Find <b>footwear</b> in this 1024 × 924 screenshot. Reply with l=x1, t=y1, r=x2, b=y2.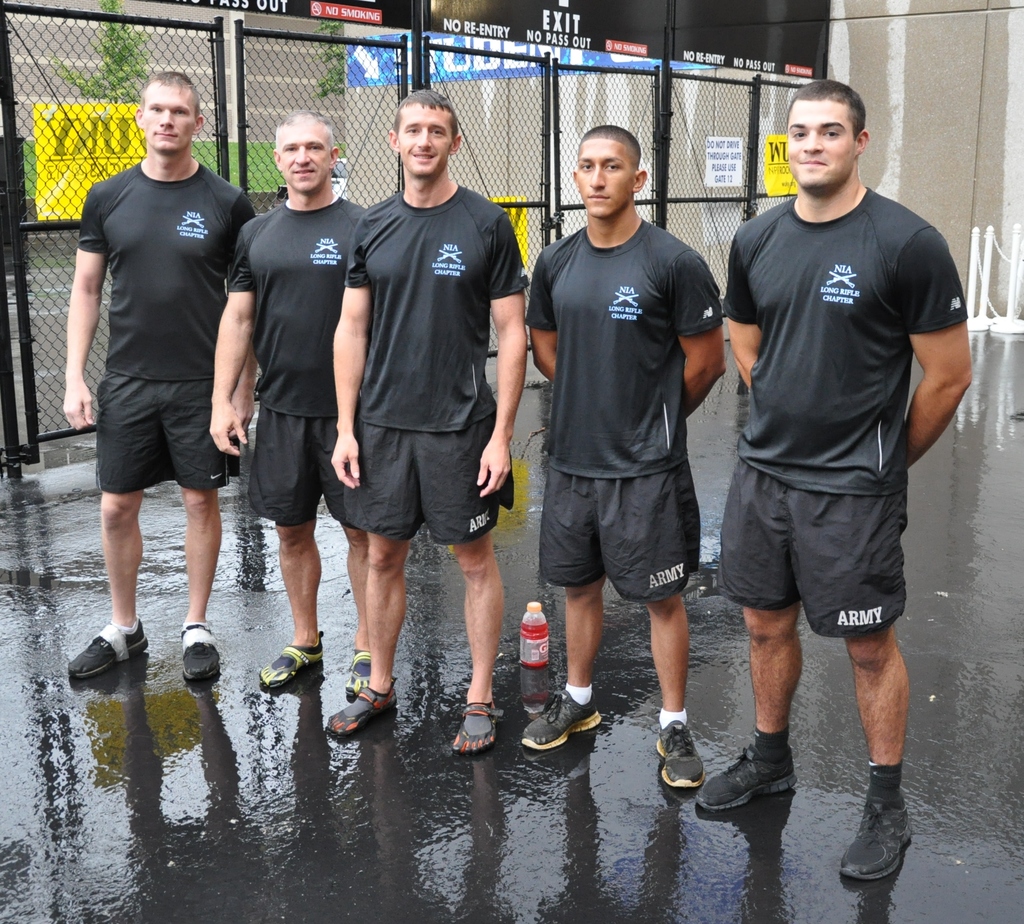
l=177, t=625, r=225, b=682.
